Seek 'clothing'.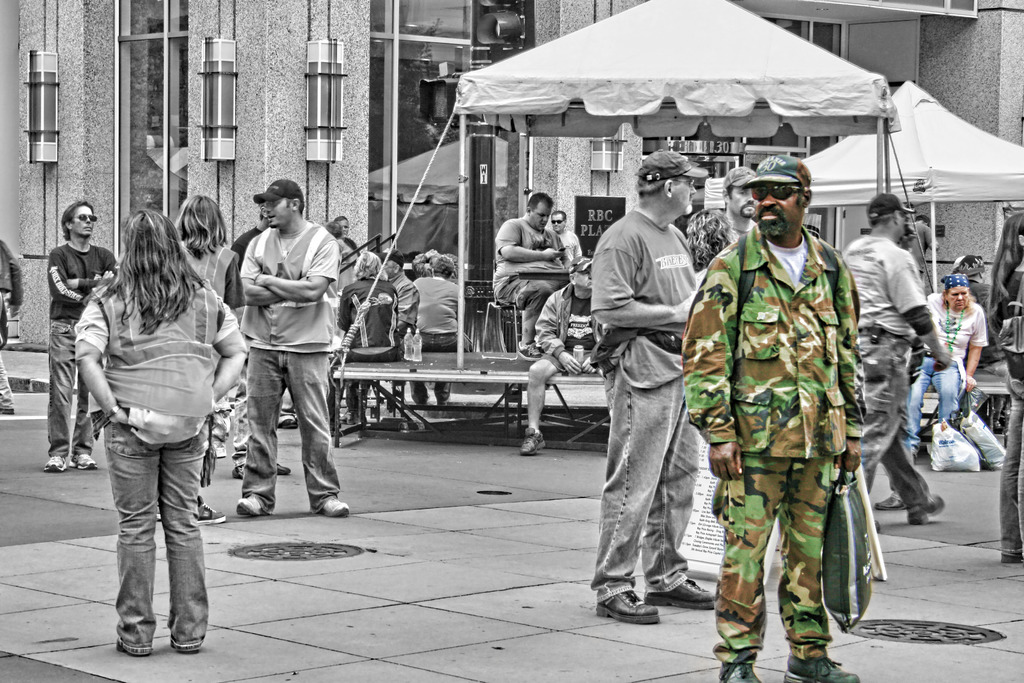
left=536, top=281, right=611, bottom=369.
